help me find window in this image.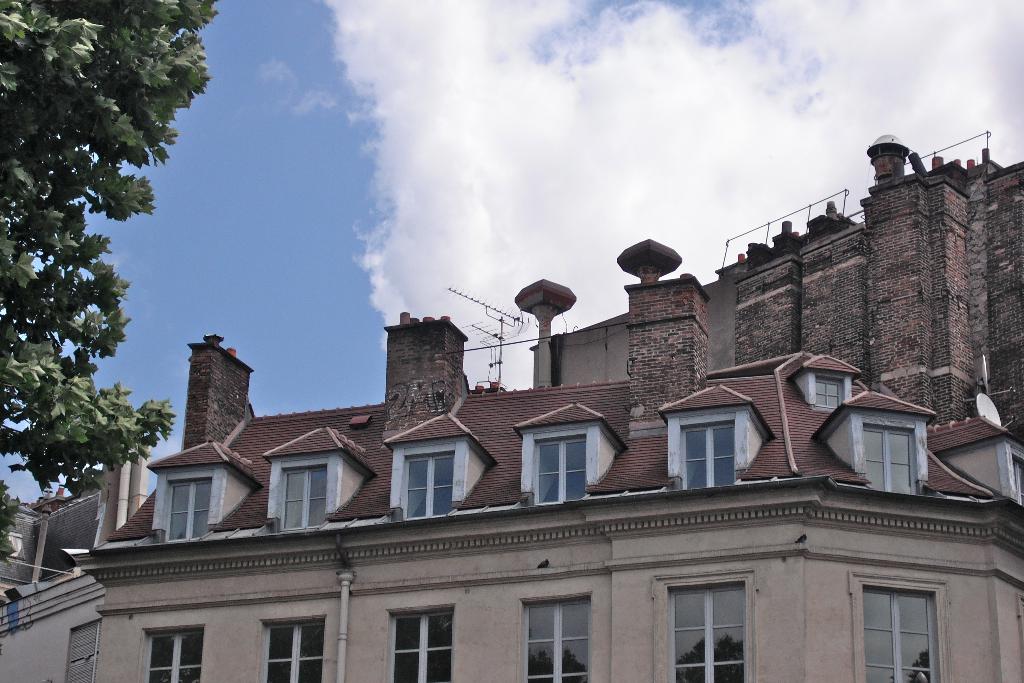
Found it: bbox=[399, 454, 458, 515].
